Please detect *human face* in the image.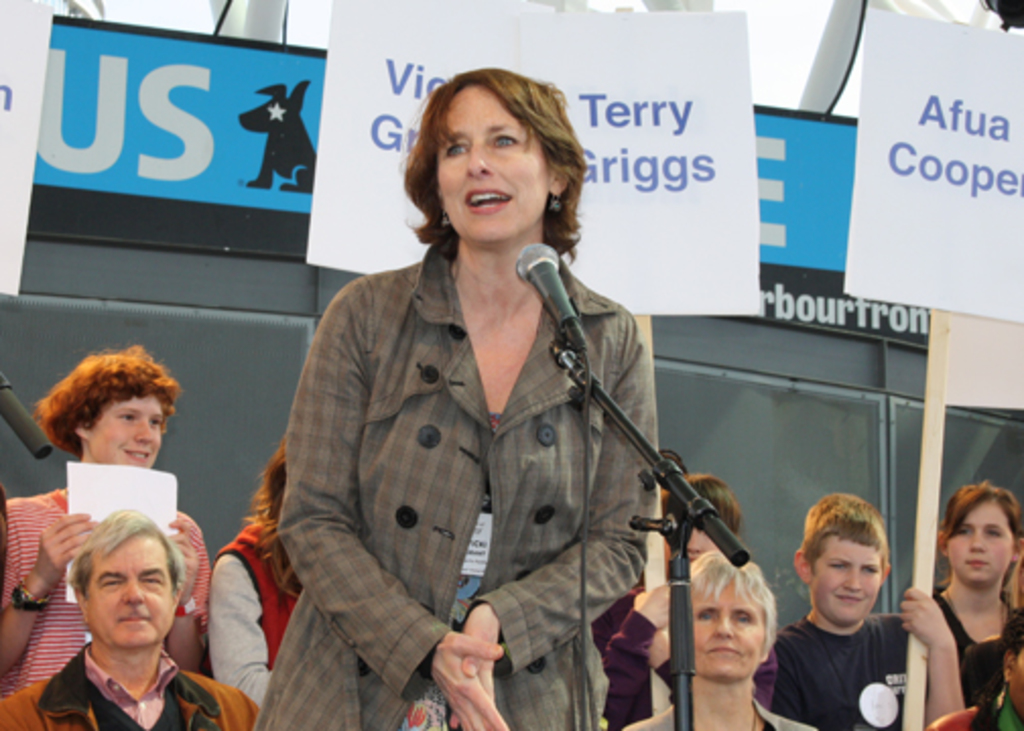
rect(951, 502, 1014, 601).
